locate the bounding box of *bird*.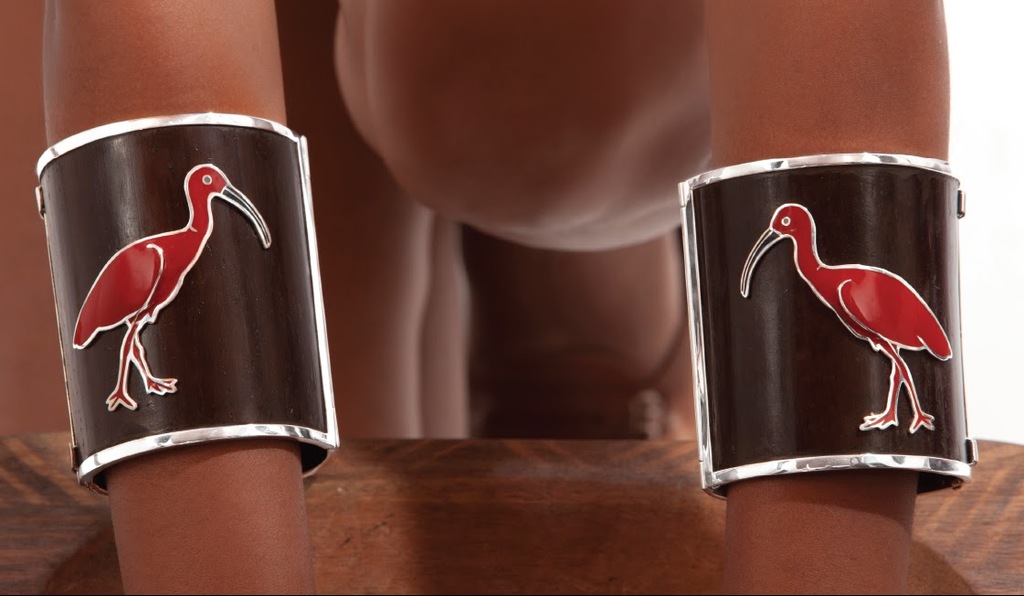
Bounding box: [x1=73, y1=161, x2=270, y2=409].
